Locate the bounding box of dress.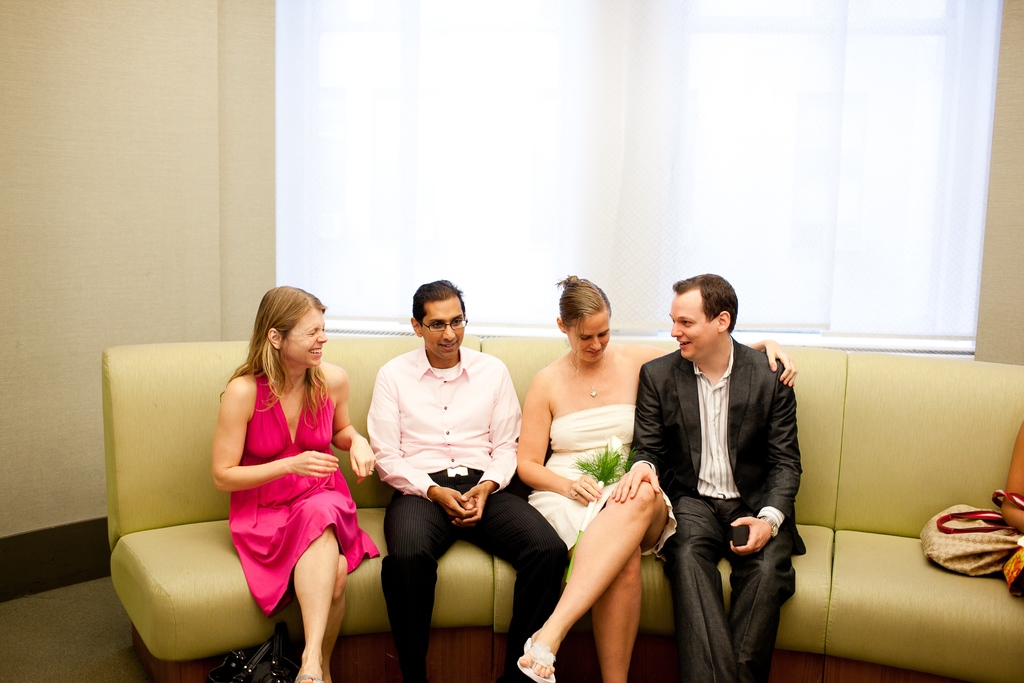
Bounding box: [527, 407, 676, 558].
